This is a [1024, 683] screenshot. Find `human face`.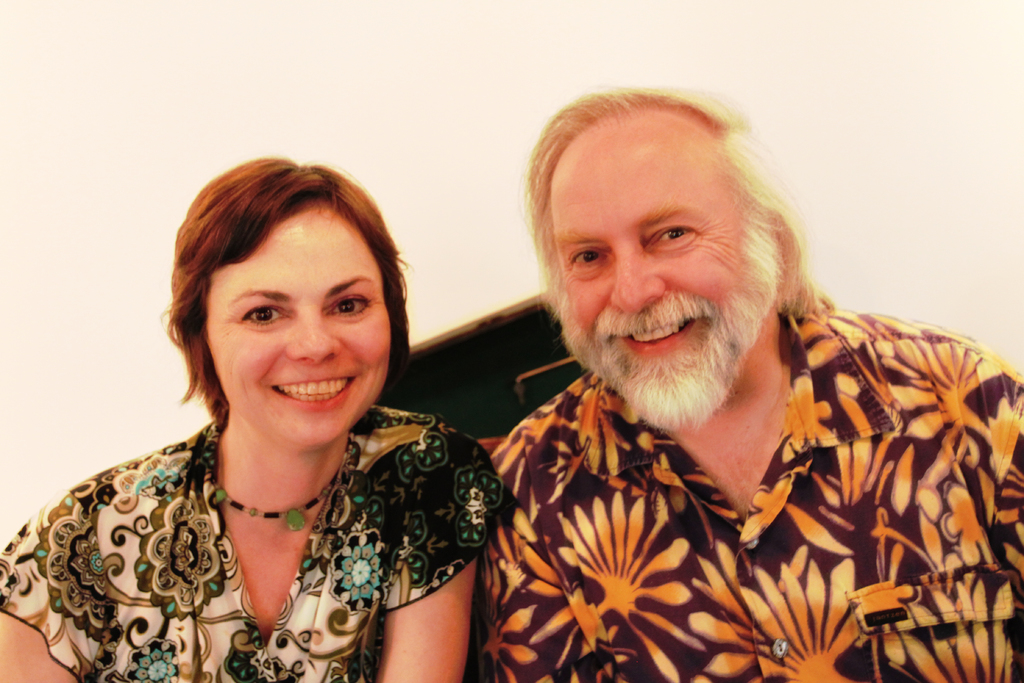
Bounding box: 206:204:391:441.
